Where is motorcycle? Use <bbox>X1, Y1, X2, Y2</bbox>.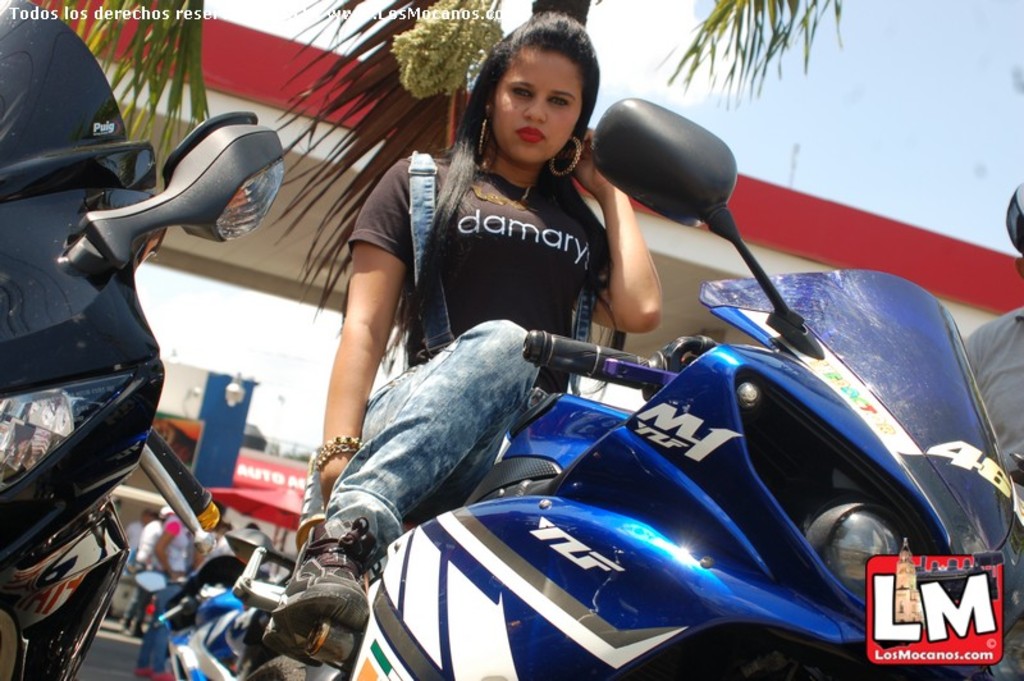
<bbox>0, 1, 285, 678</bbox>.
